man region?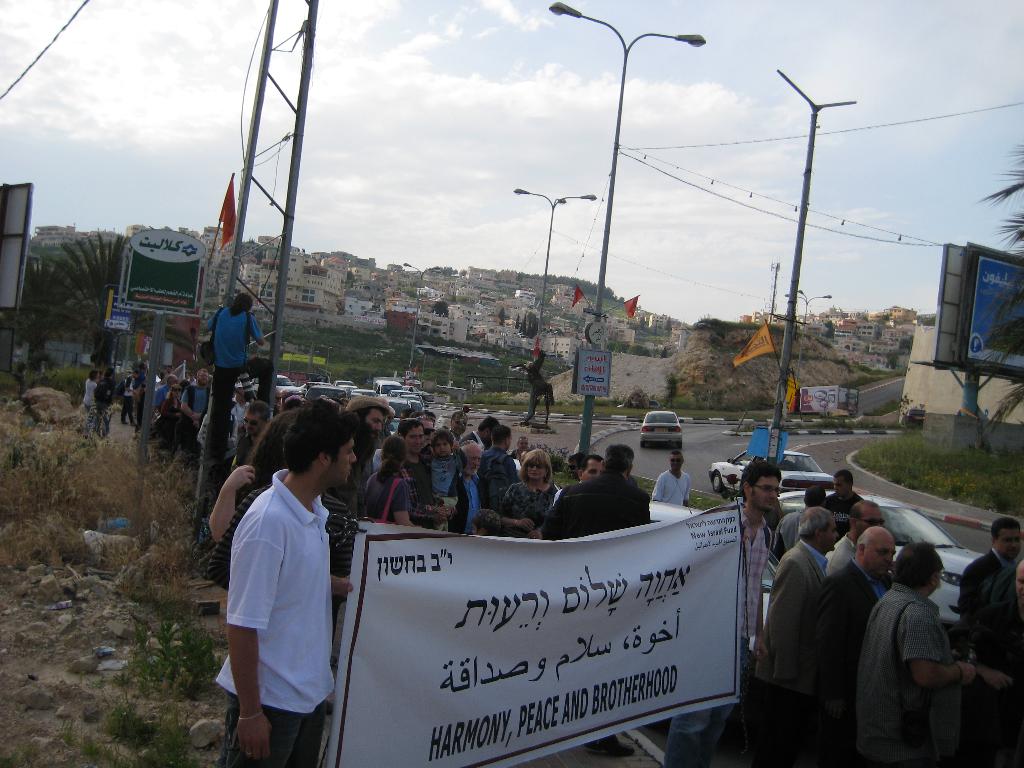
bbox=[830, 463, 872, 536]
